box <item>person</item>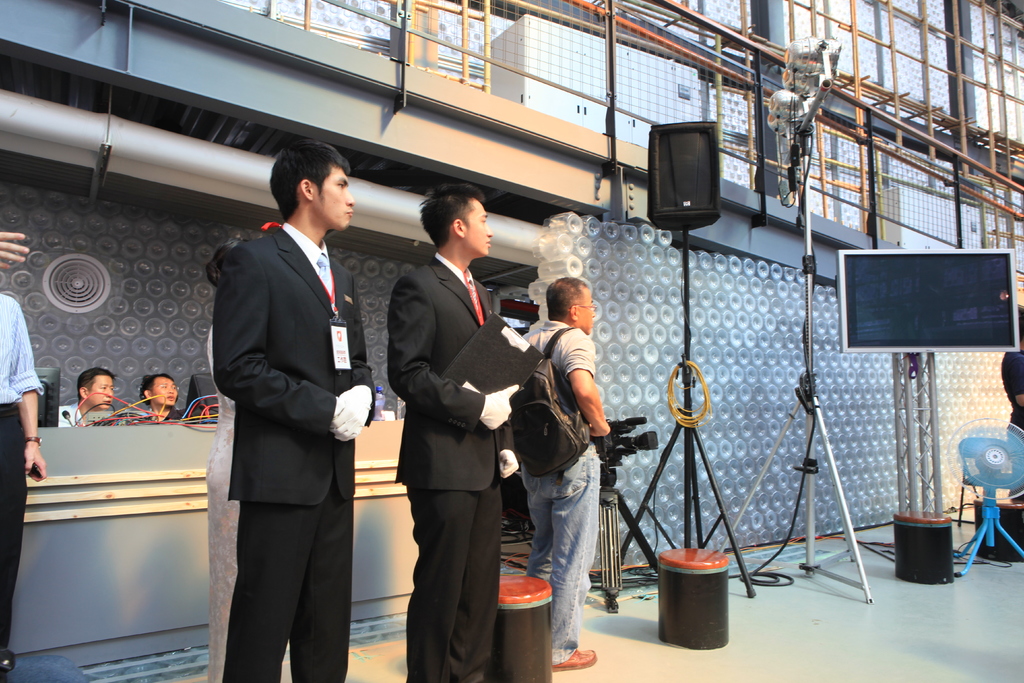
bbox=[56, 370, 116, 427]
